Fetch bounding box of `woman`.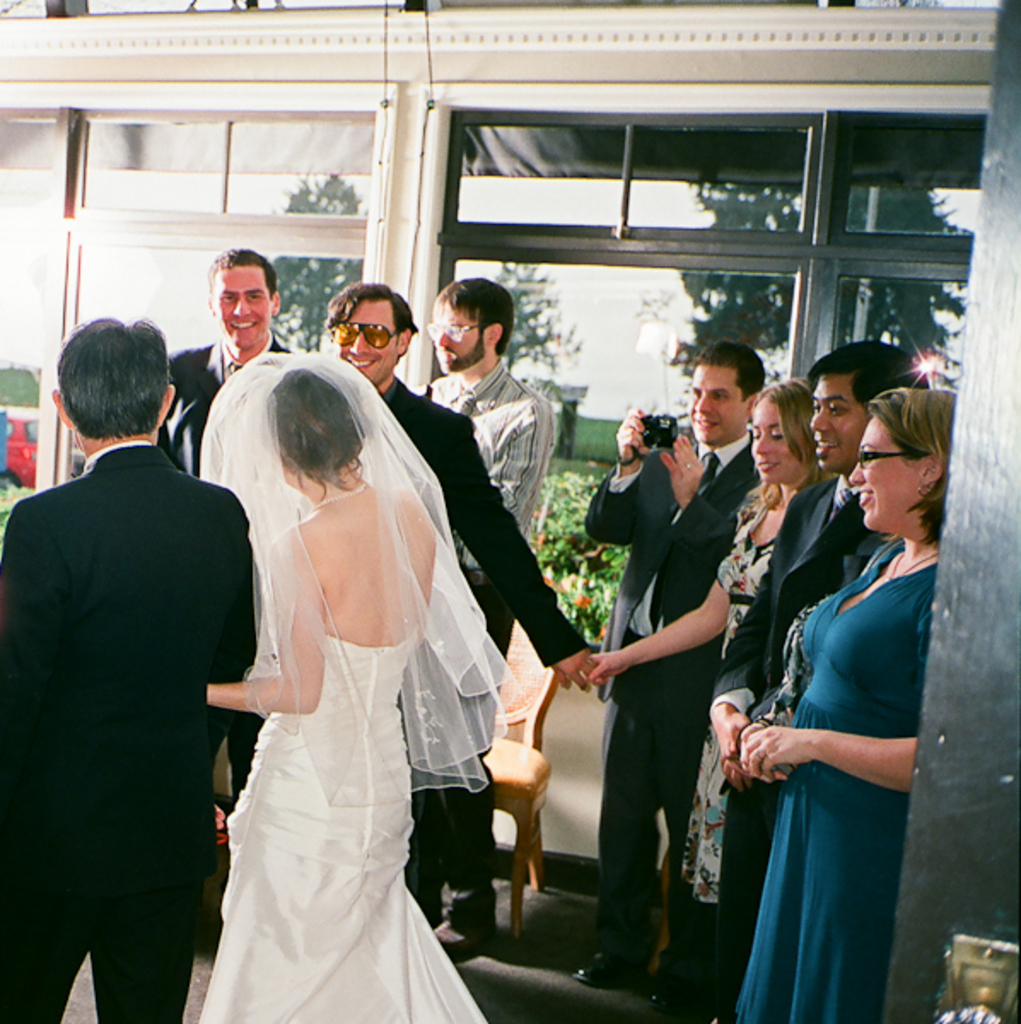
Bbox: region(582, 377, 835, 925).
